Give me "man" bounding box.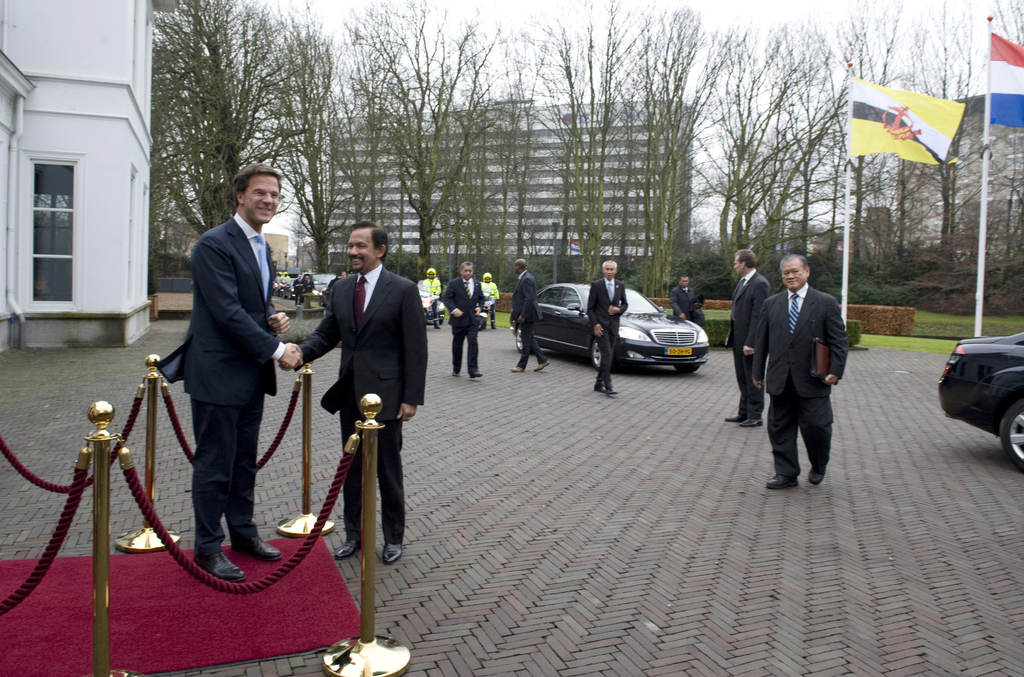
480:273:501:332.
